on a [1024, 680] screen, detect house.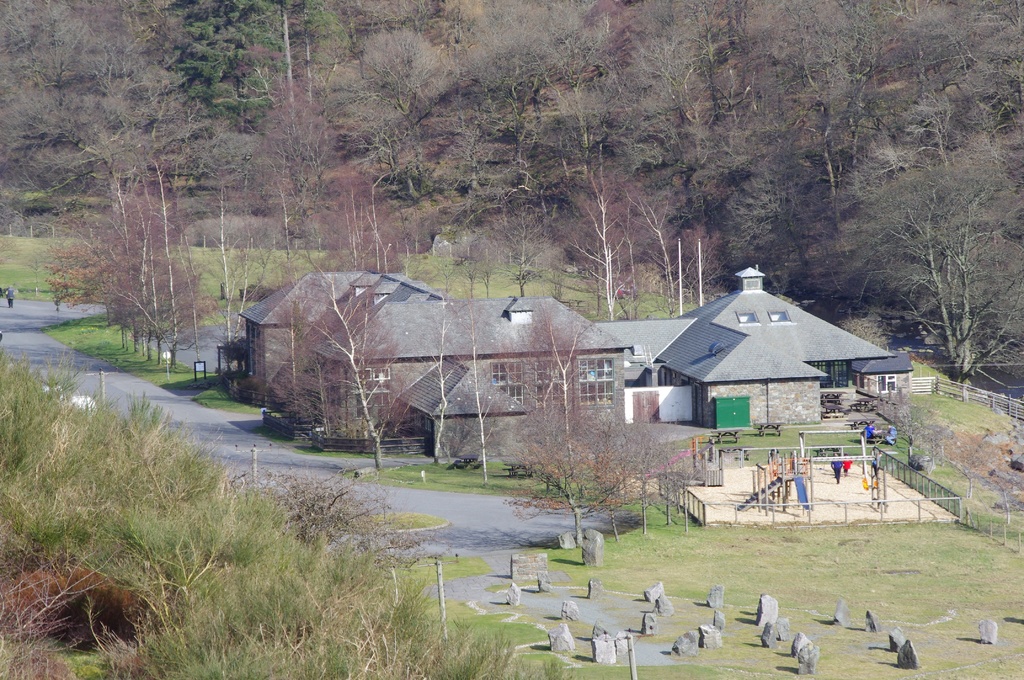
273,301,634,449.
